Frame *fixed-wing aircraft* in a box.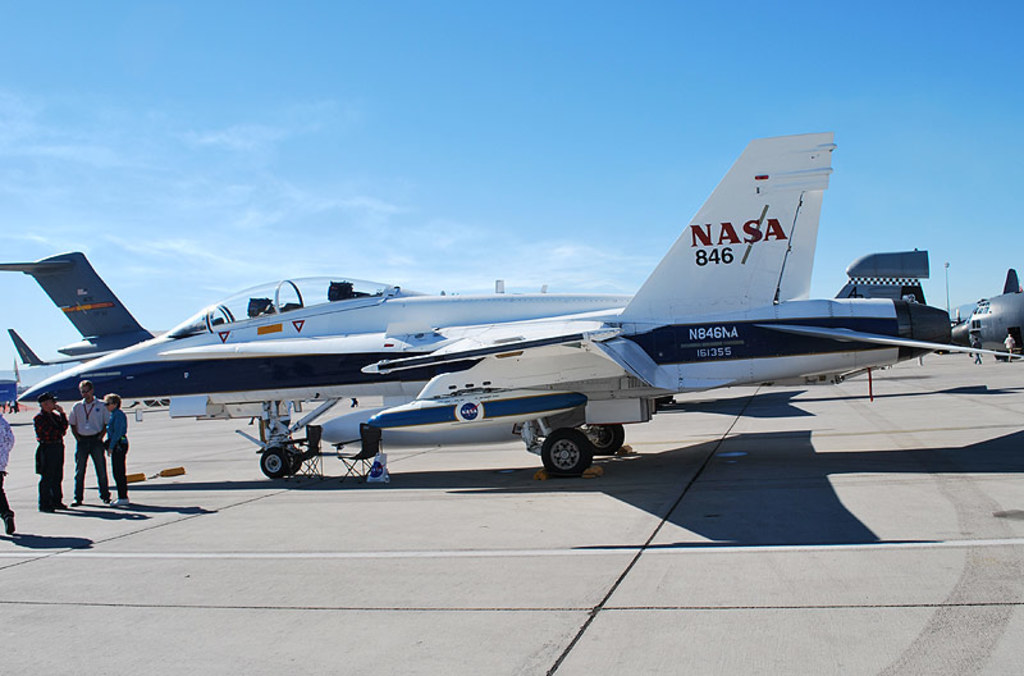
x1=19, y1=137, x2=950, y2=478.
